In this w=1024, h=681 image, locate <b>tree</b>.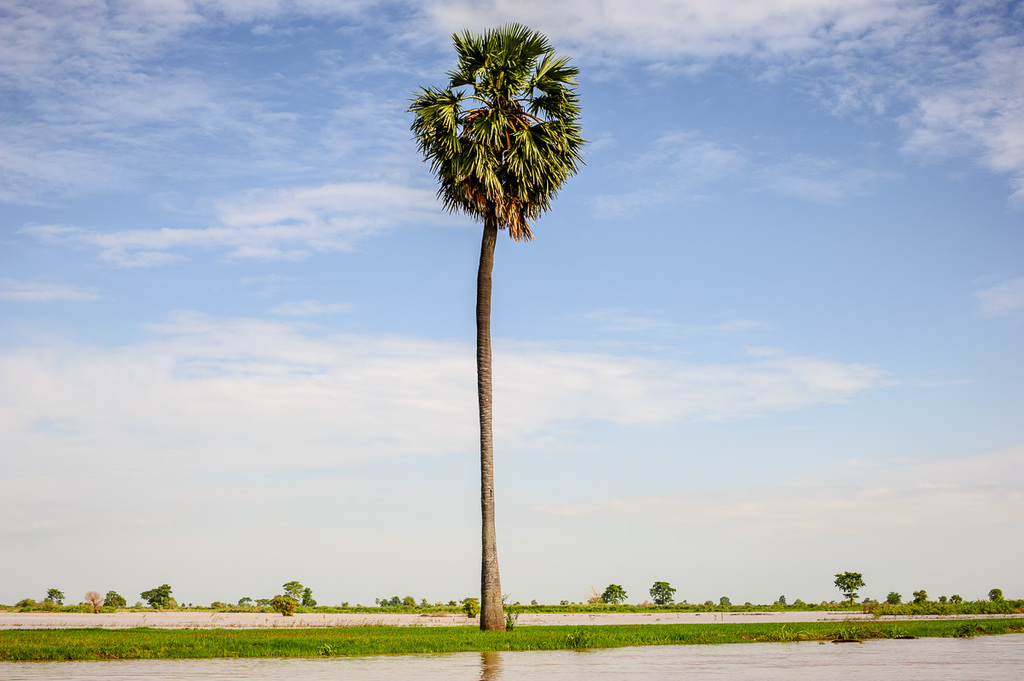
Bounding box: <region>44, 585, 63, 608</region>.
